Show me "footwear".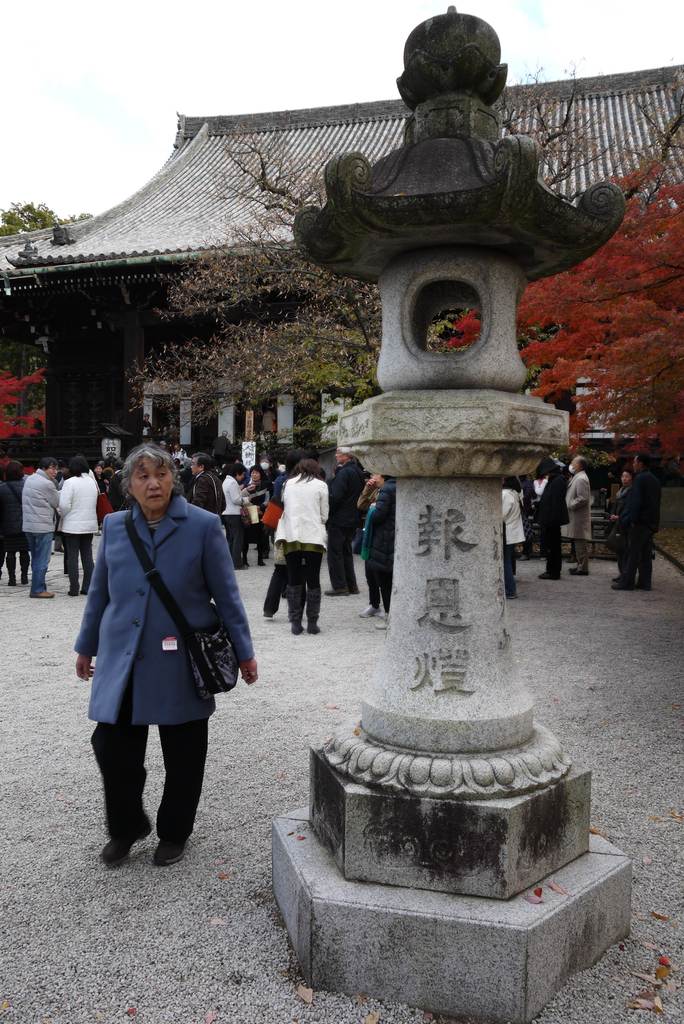
"footwear" is here: {"x1": 293, "y1": 620, "x2": 300, "y2": 634}.
